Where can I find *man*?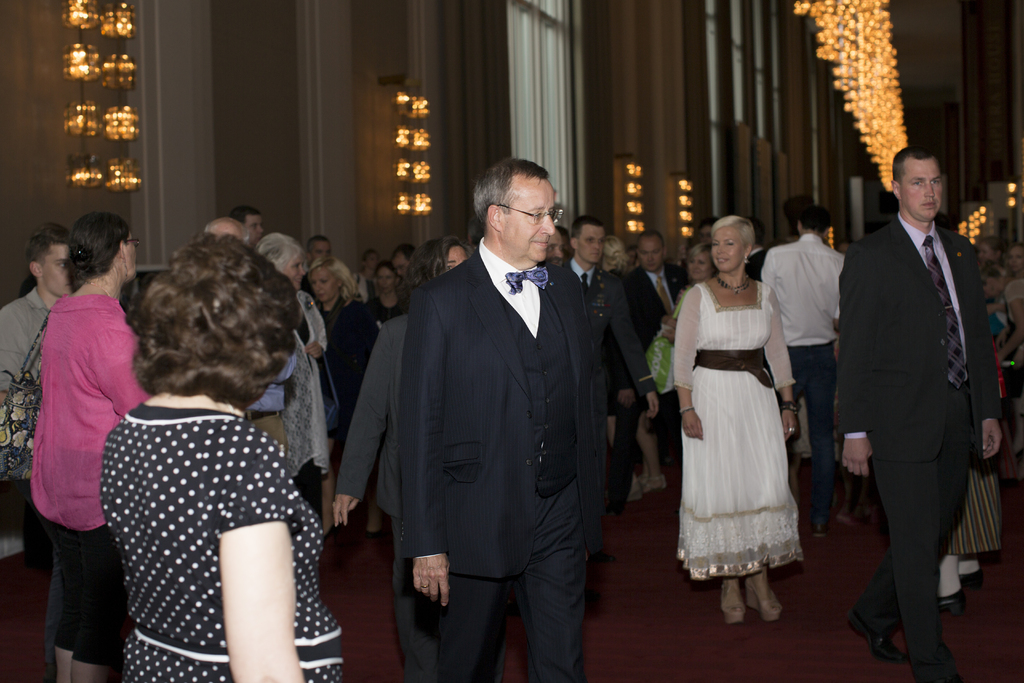
You can find it at bbox=[572, 210, 661, 415].
